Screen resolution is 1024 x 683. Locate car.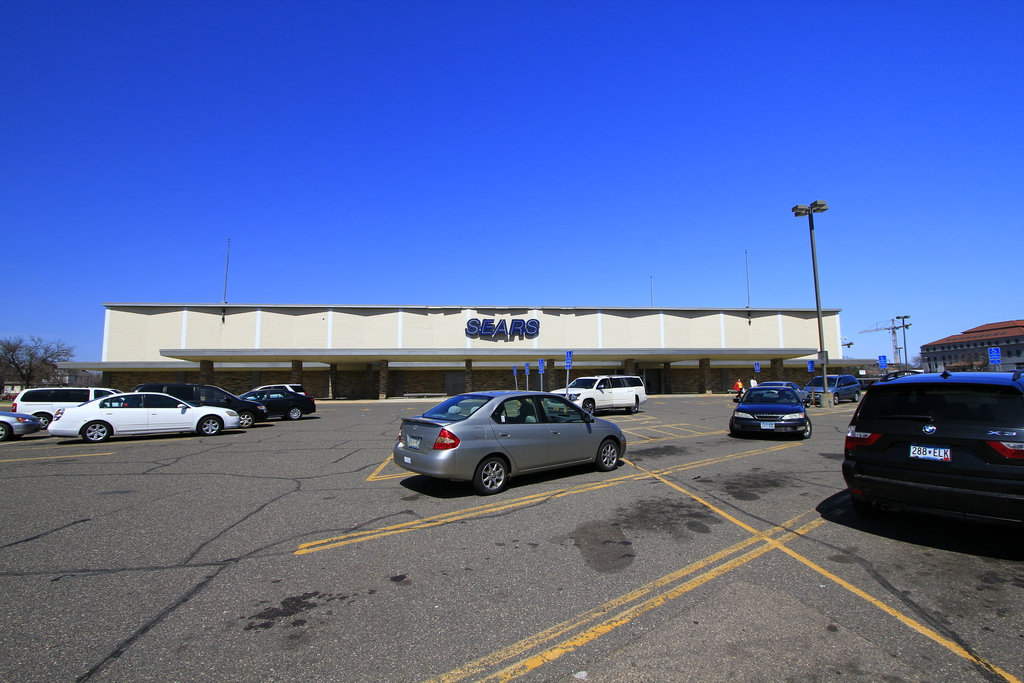
left=8, top=386, right=115, bottom=418.
